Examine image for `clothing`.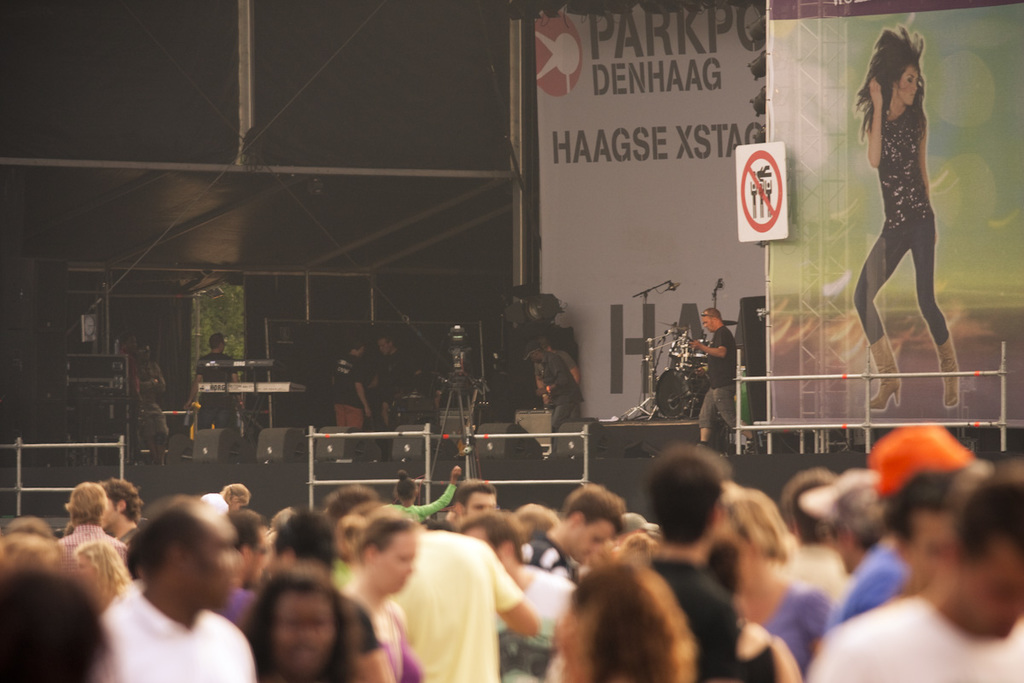
Examination result: 69 527 118 551.
